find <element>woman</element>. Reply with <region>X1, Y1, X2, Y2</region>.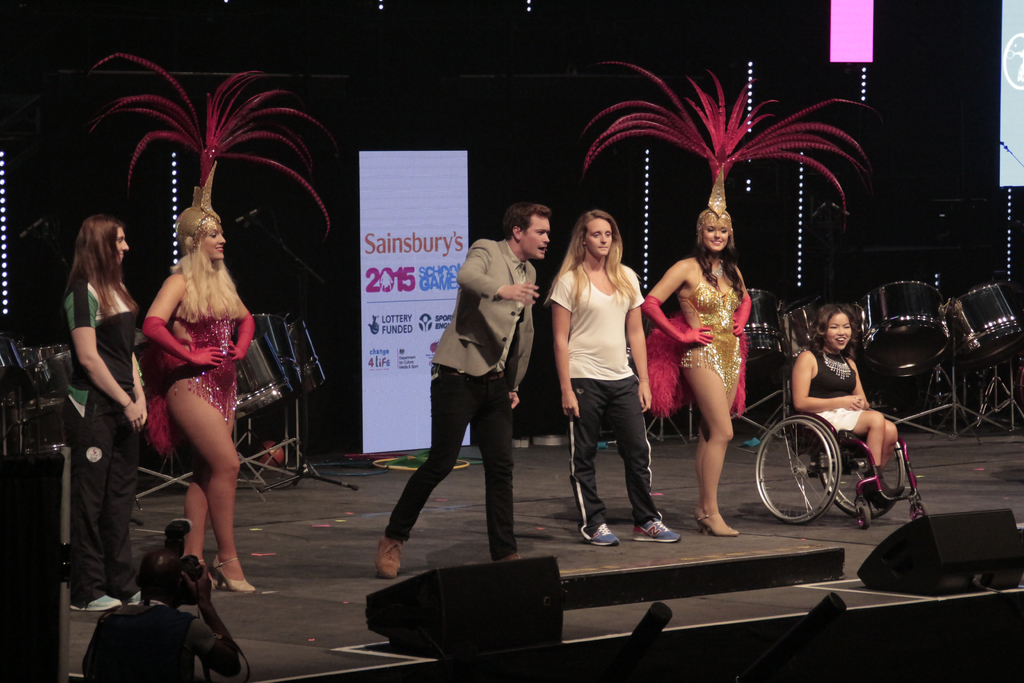
<region>794, 303, 915, 509</region>.
